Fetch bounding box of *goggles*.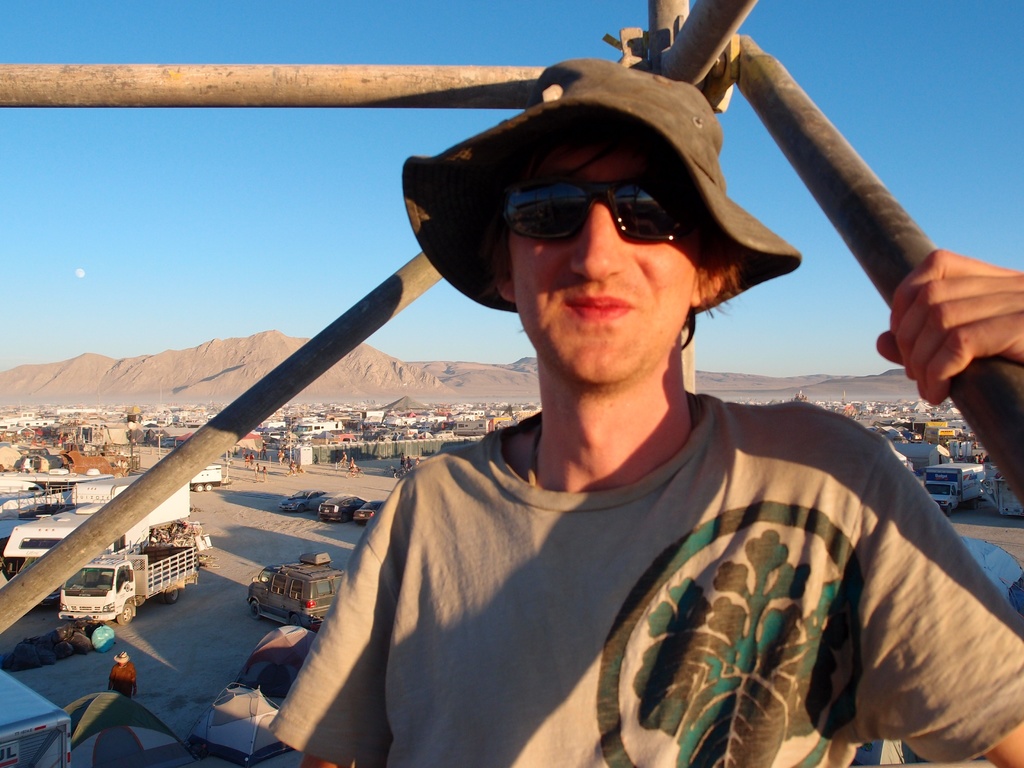
Bbox: {"x1": 493, "y1": 177, "x2": 705, "y2": 259}.
